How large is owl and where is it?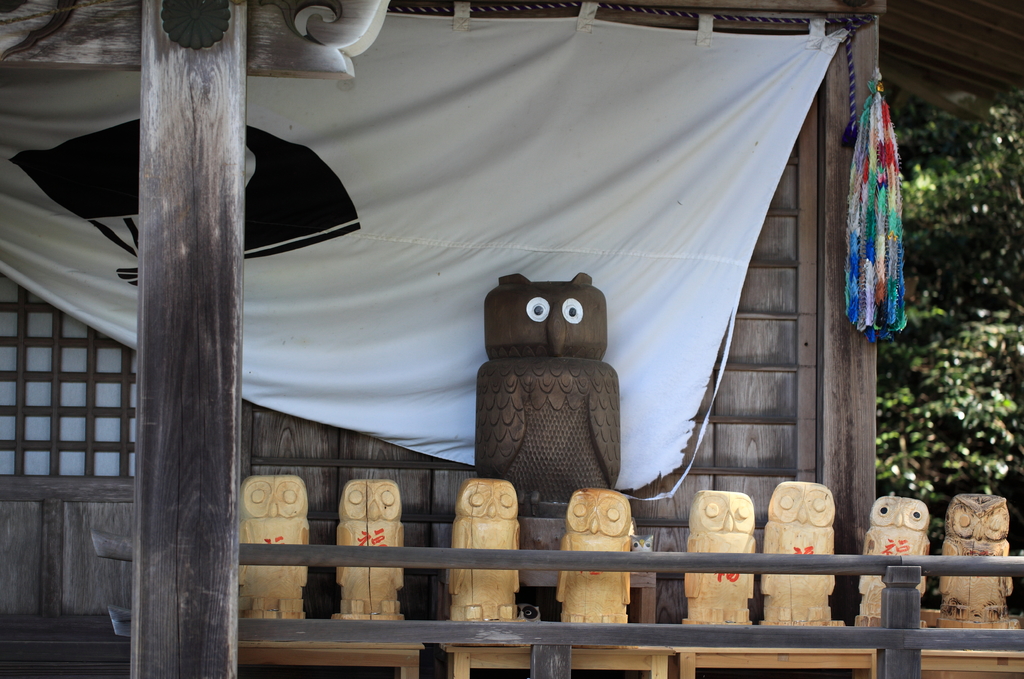
Bounding box: (335,479,410,625).
